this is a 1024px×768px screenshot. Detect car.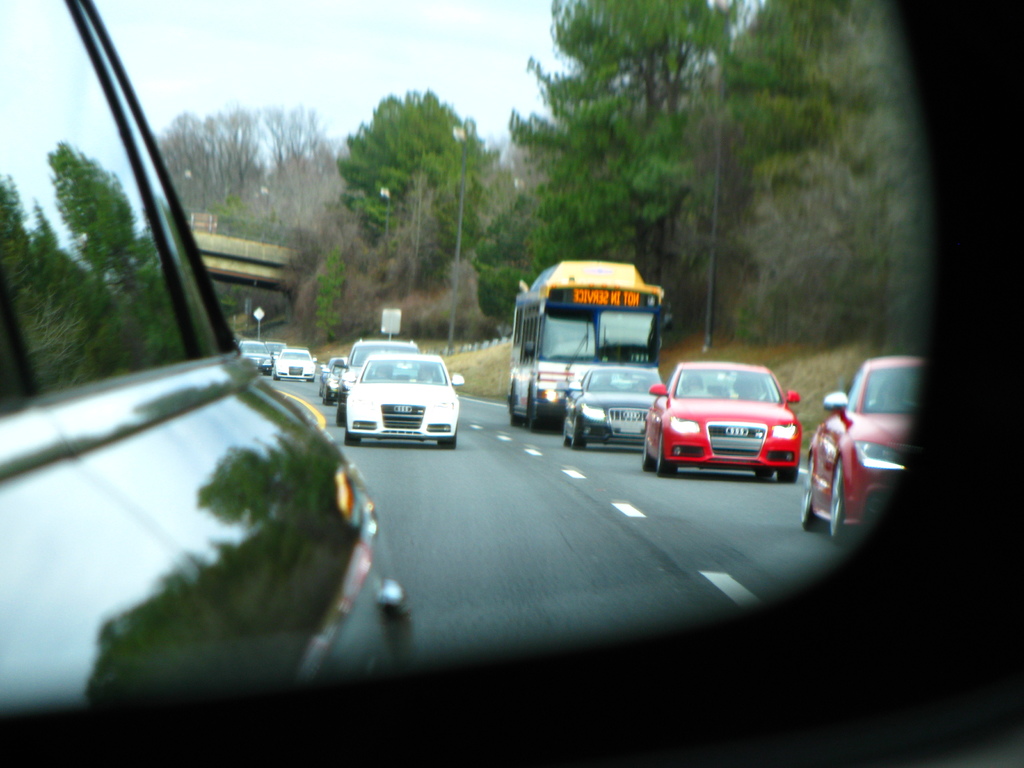
bbox(568, 364, 668, 450).
